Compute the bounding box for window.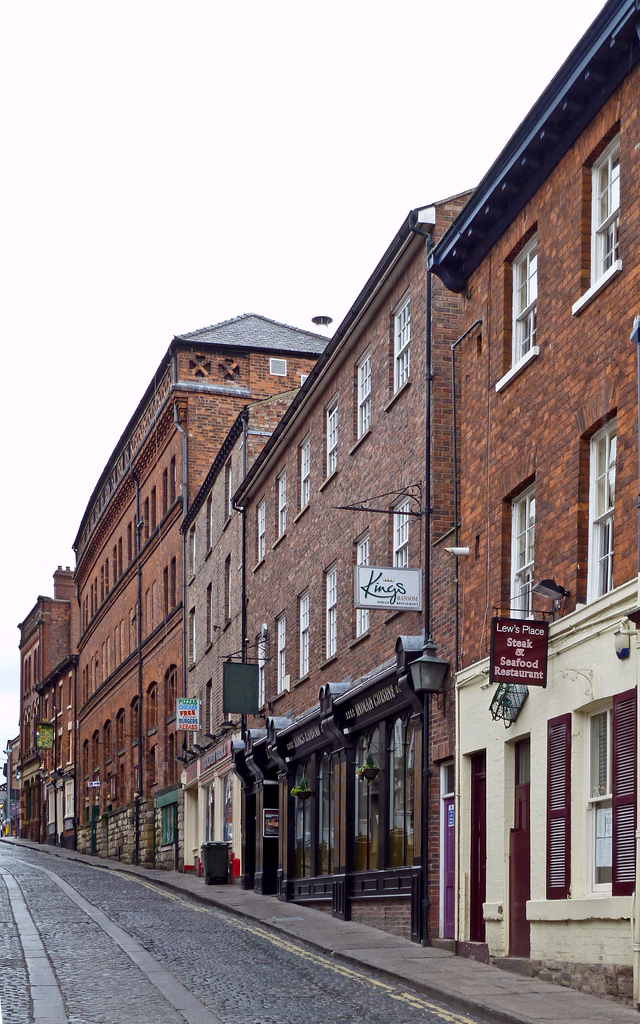
[299,436,309,509].
